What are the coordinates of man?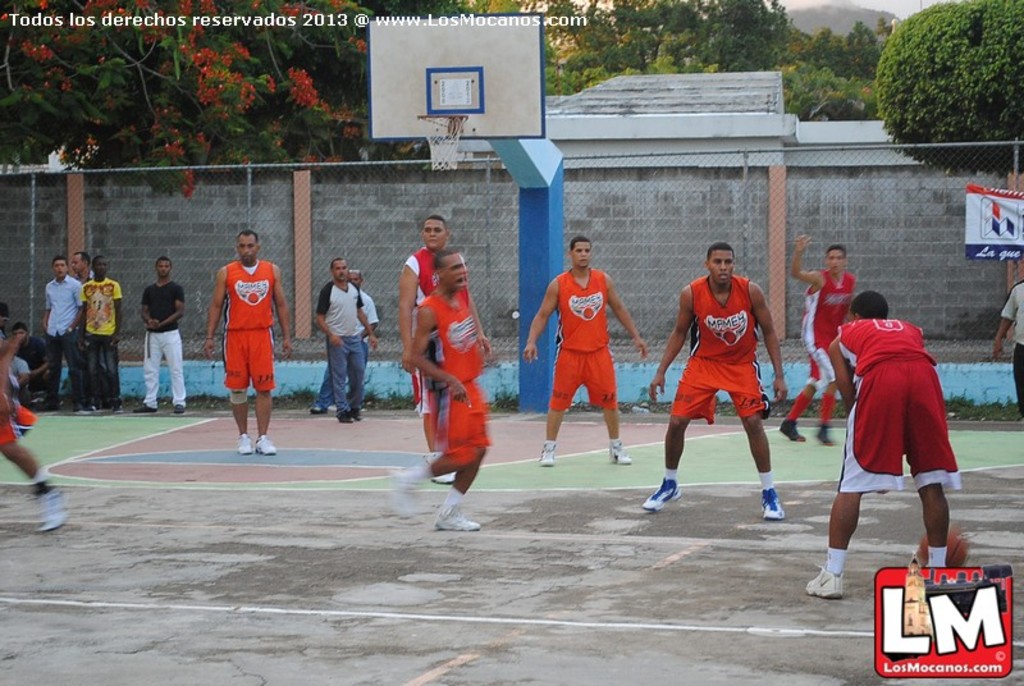
518:235:655:466.
